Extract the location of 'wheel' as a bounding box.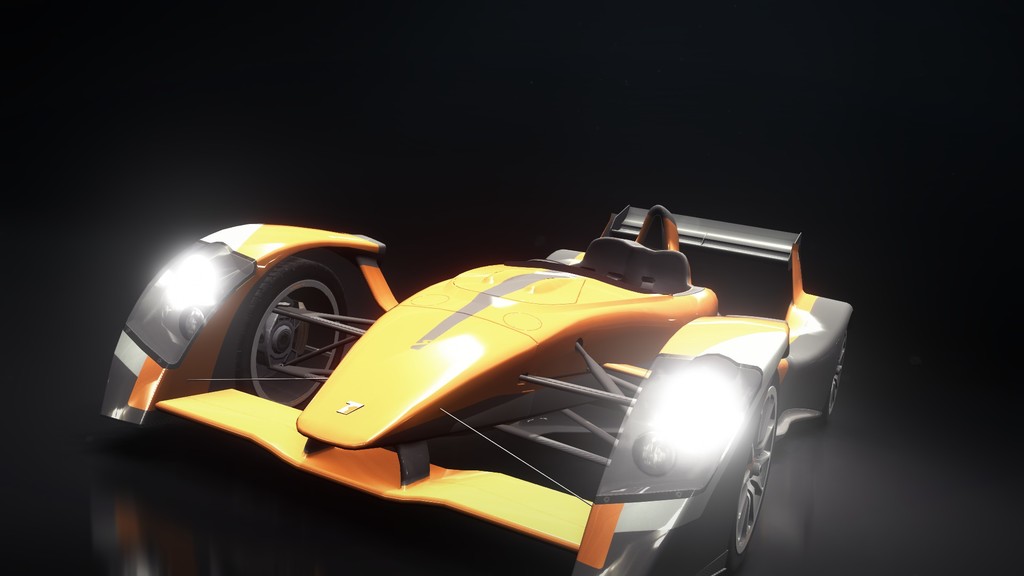
[230,258,357,412].
